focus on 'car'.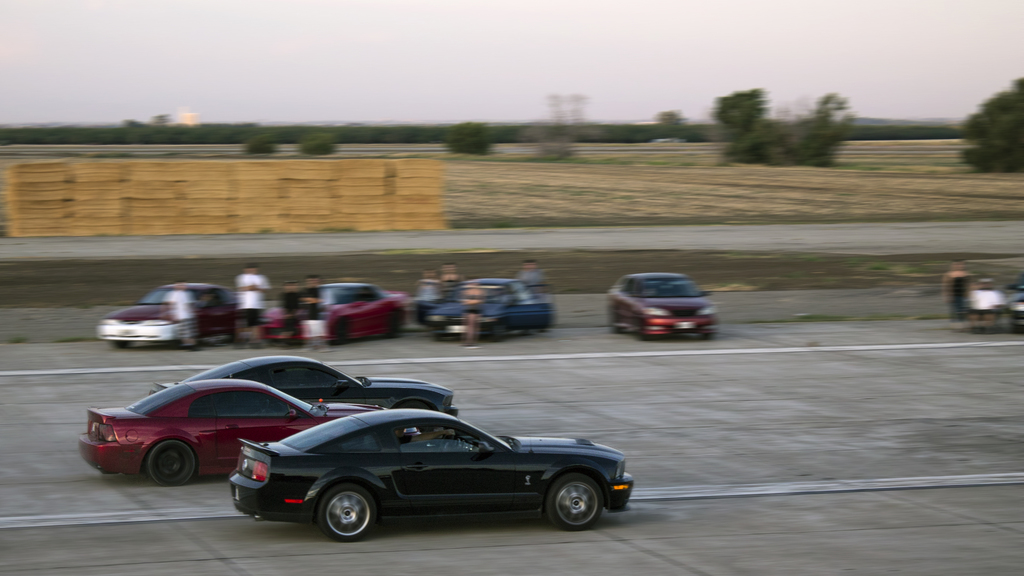
Focused at bbox=(209, 381, 637, 538).
